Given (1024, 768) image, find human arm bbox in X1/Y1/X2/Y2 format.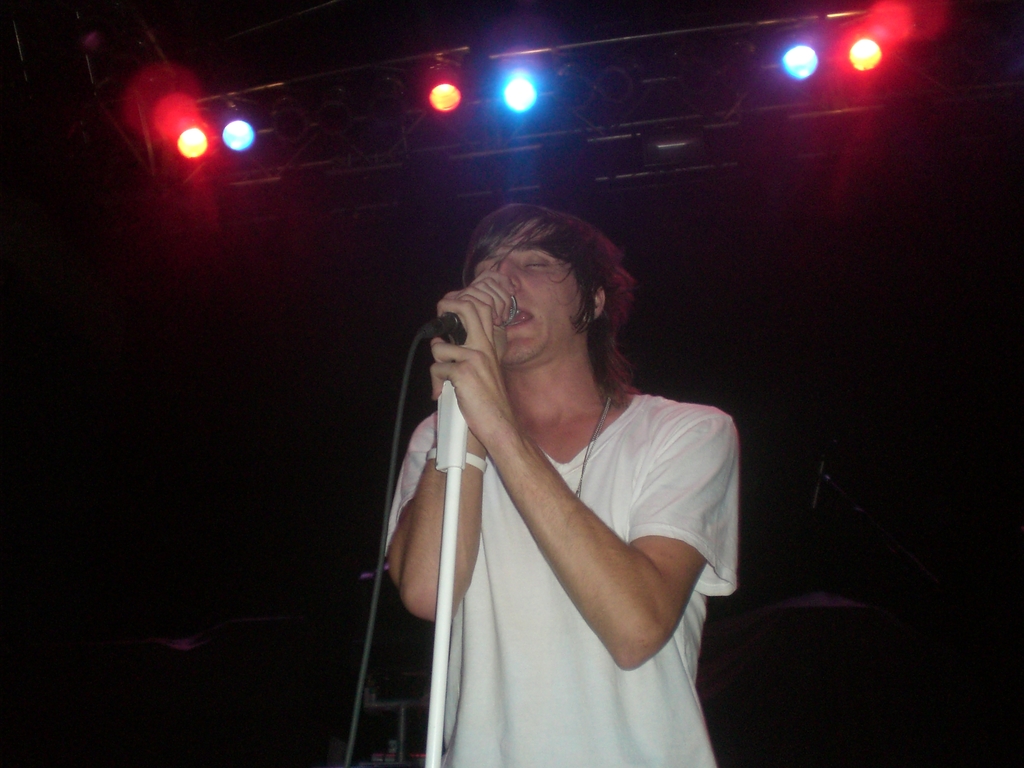
386/260/509/609.
